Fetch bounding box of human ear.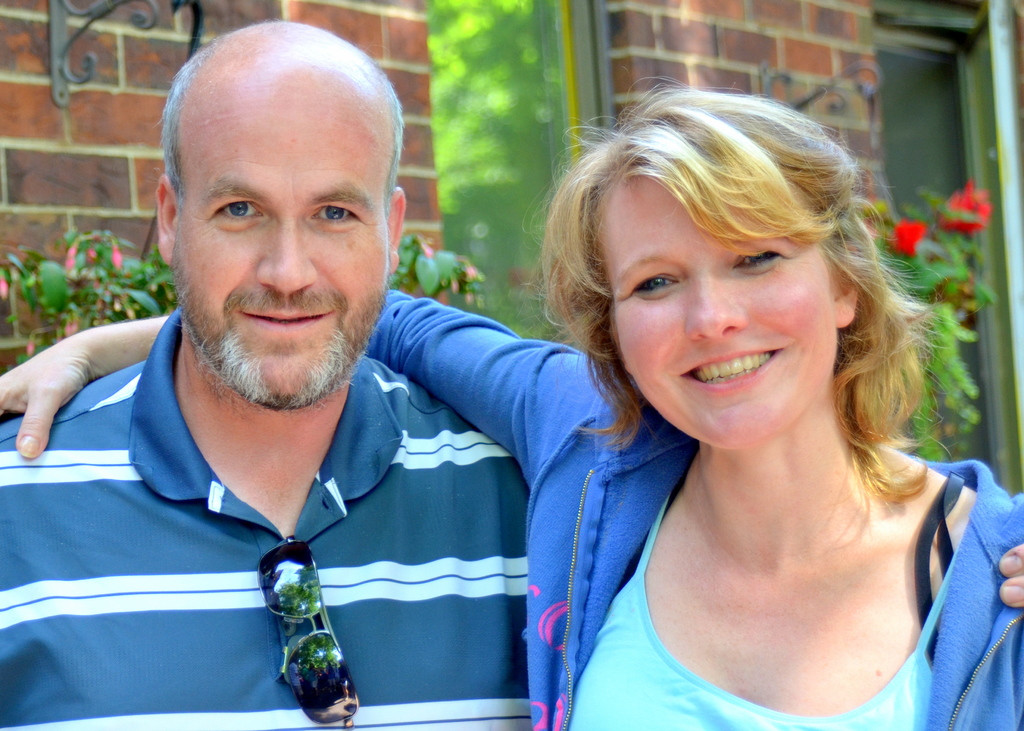
Bbox: select_region(153, 178, 179, 262).
